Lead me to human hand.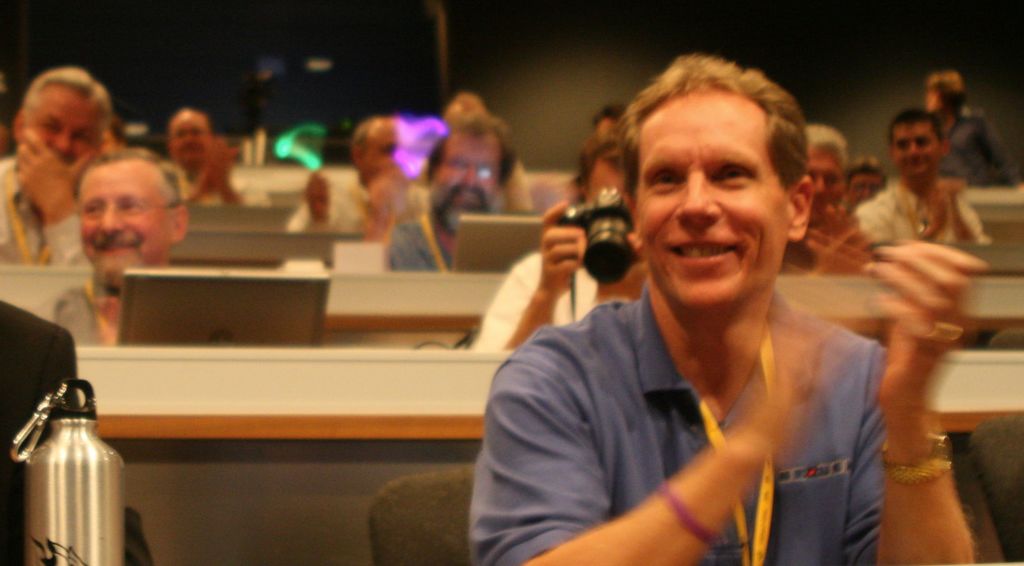
Lead to left=730, top=283, right=837, bottom=444.
